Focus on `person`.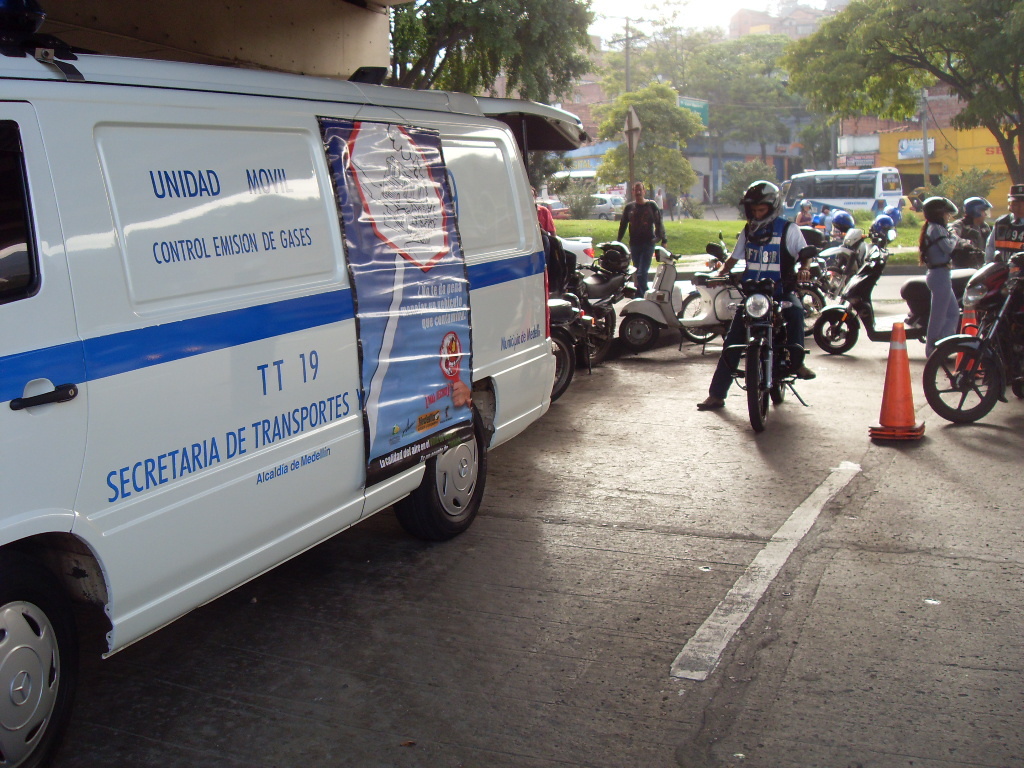
Focused at box=[651, 187, 666, 220].
